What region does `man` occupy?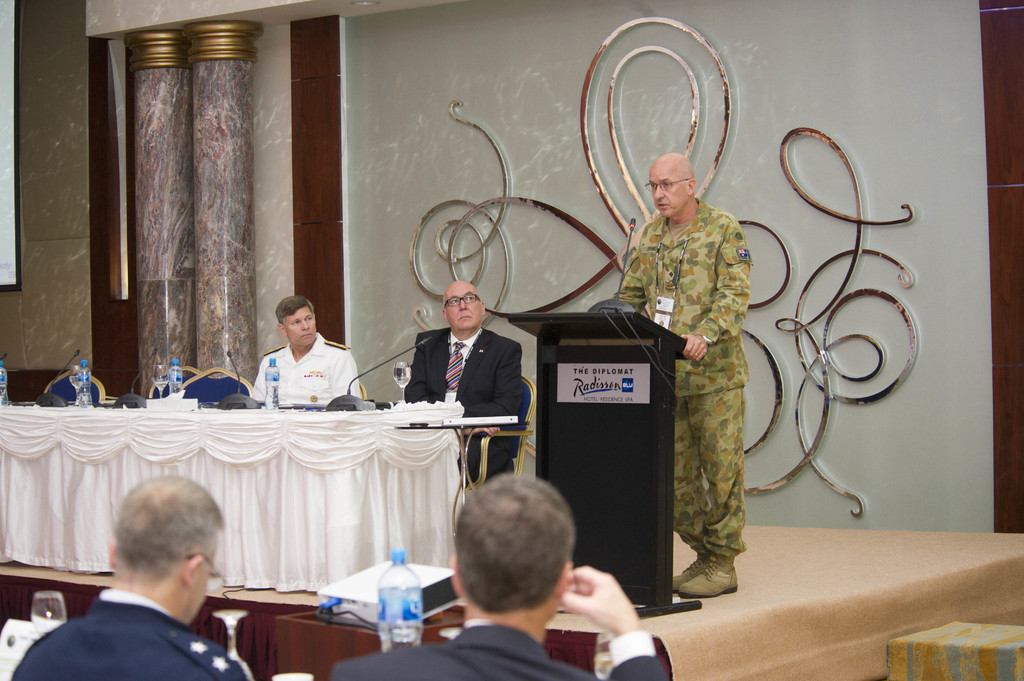
x1=332, y1=474, x2=667, y2=680.
